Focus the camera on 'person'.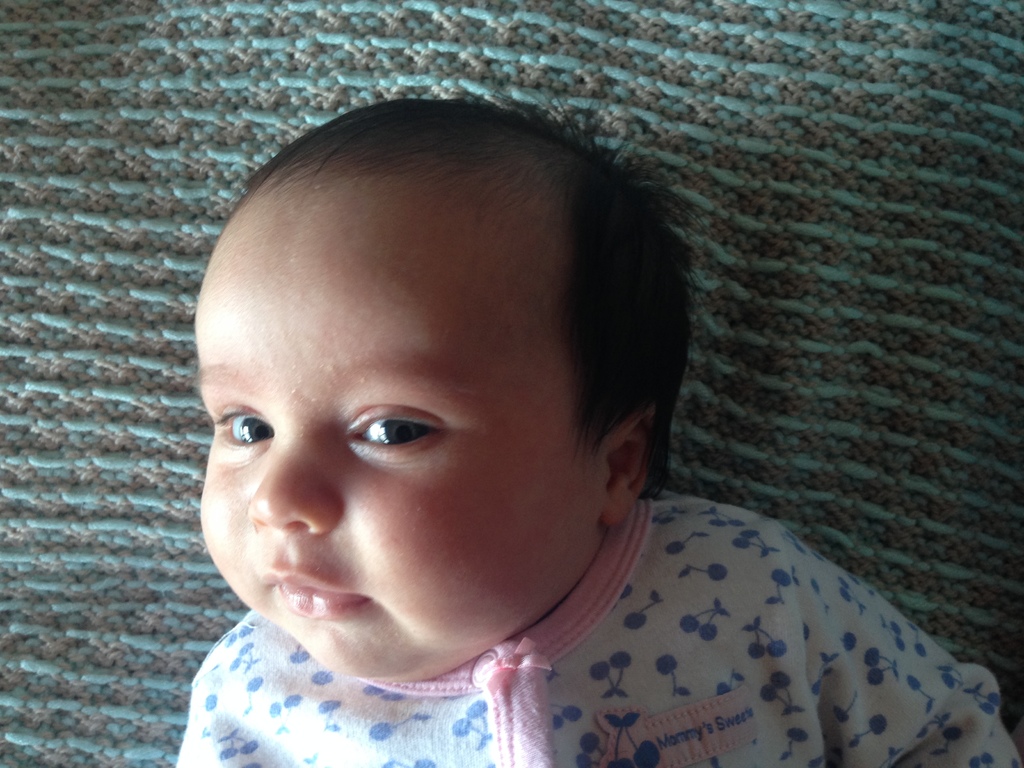
Focus region: 163:86:1023:767.
